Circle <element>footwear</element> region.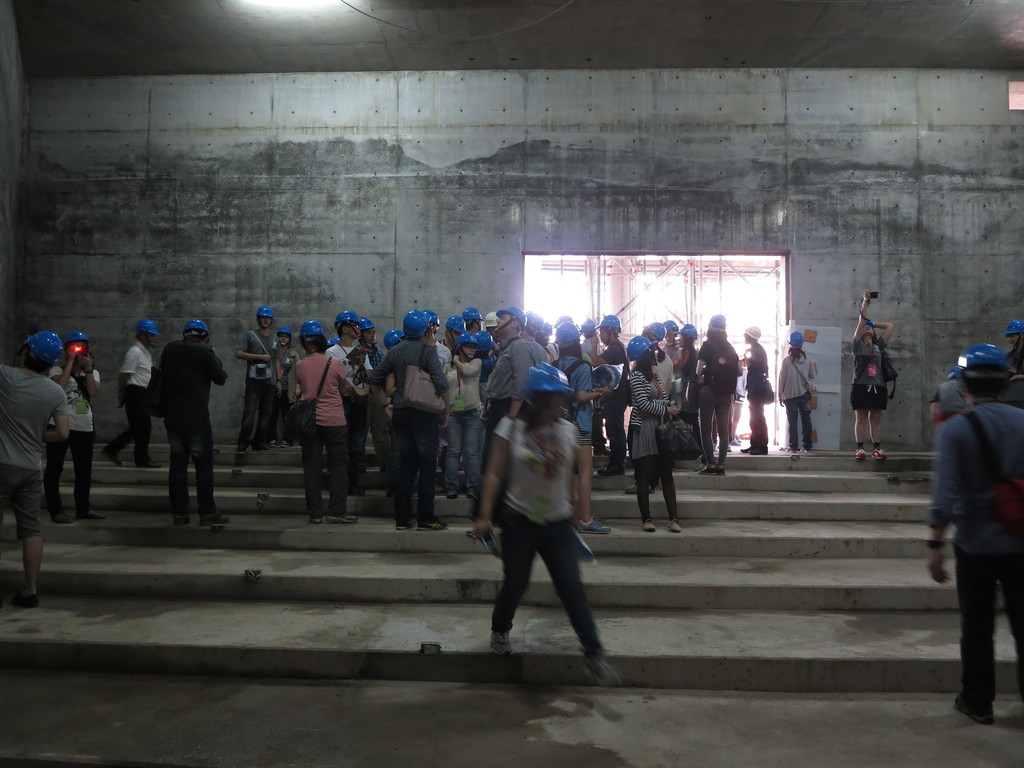
Region: bbox=(742, 443, 753, 454).
